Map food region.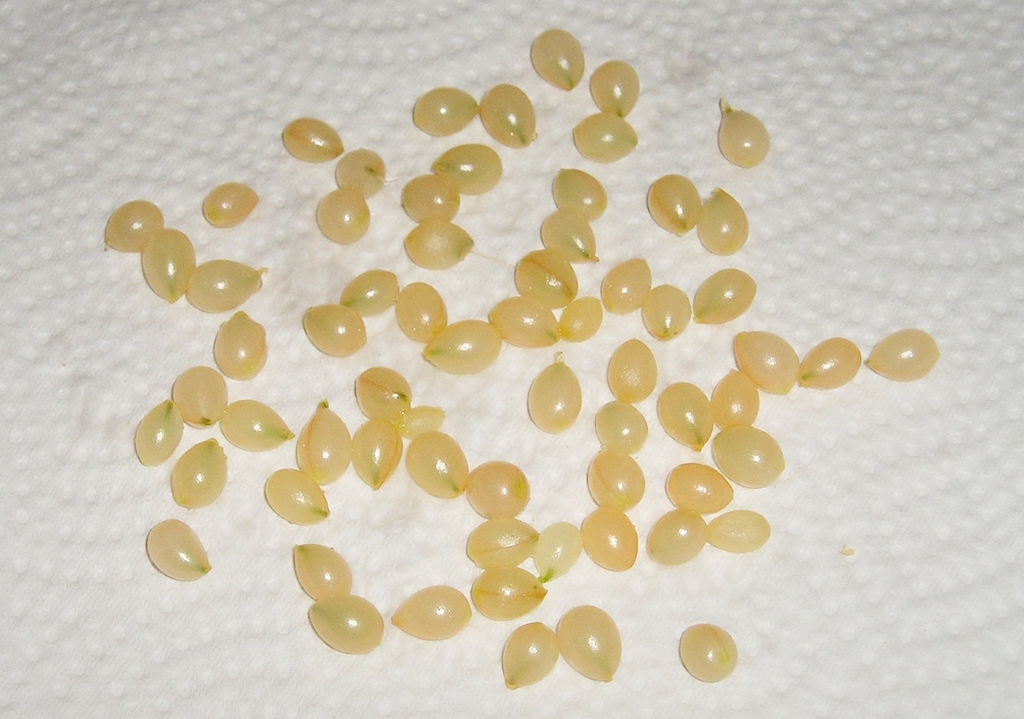
Mapped to x1=514, y1=245, x2=579, y2=309.
